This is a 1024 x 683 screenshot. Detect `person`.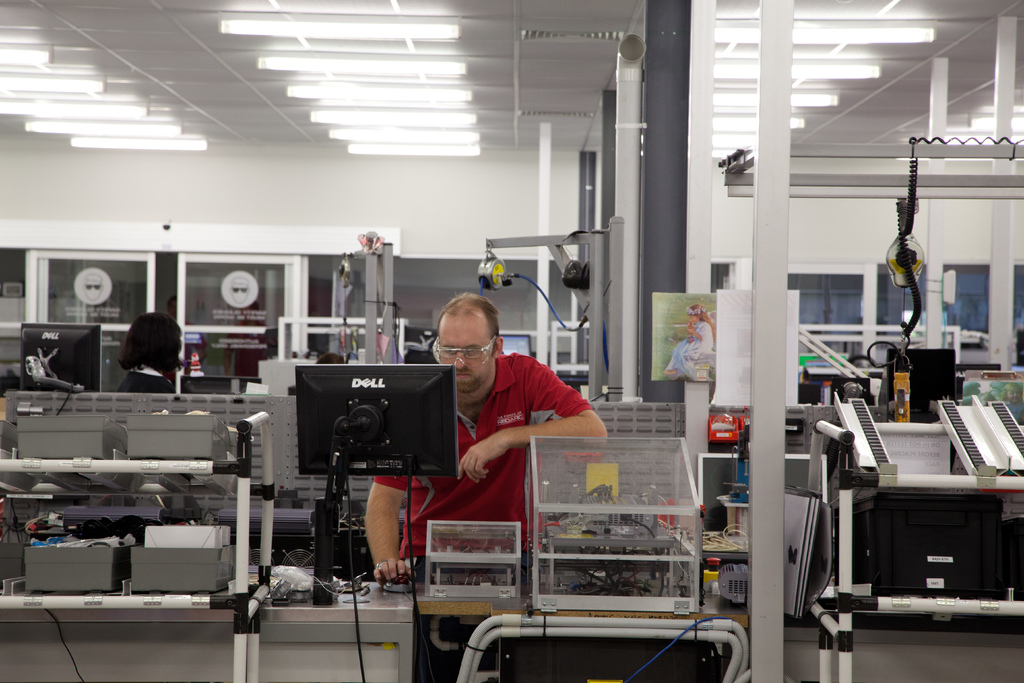
[116, 311, 190, 395].
